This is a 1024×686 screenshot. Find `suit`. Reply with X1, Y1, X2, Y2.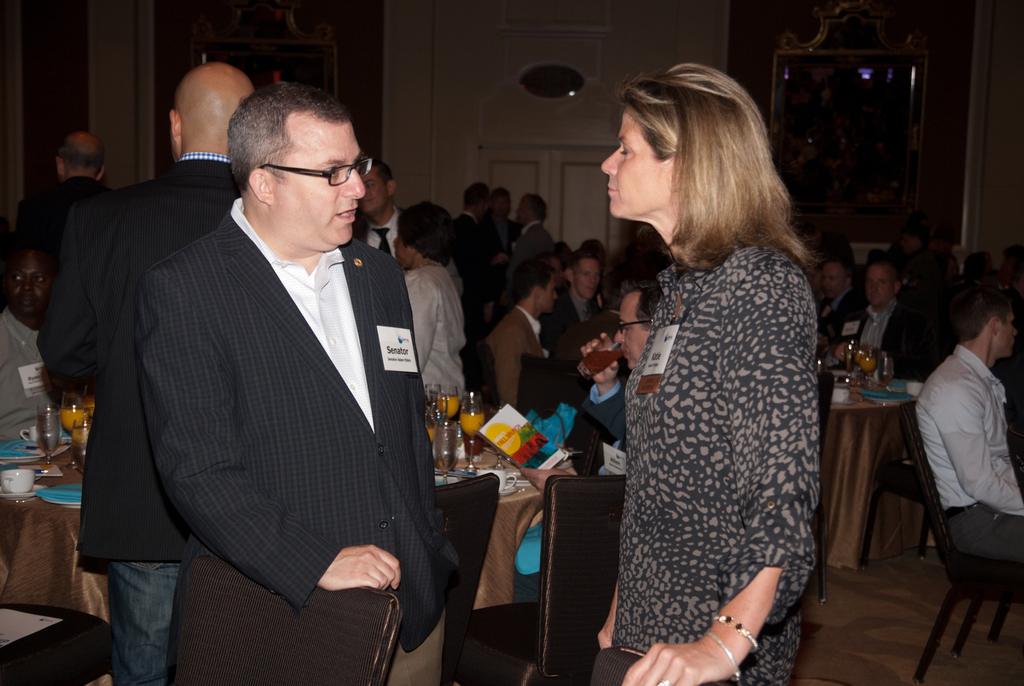
511, 216, 557, 267.
